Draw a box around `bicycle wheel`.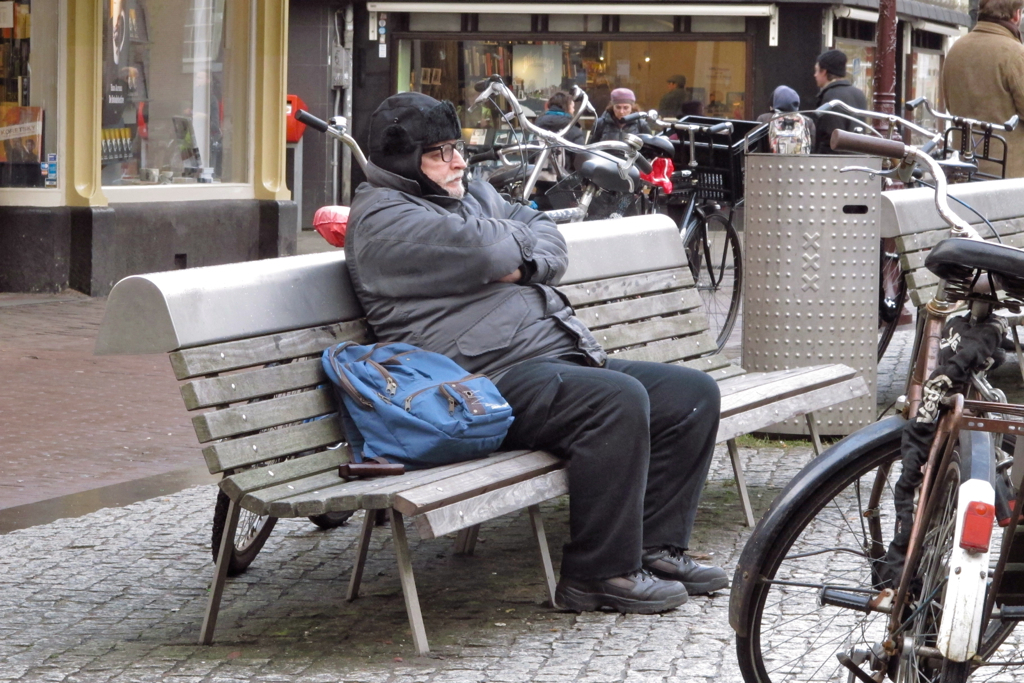
box(874, 270, 906, 369).
